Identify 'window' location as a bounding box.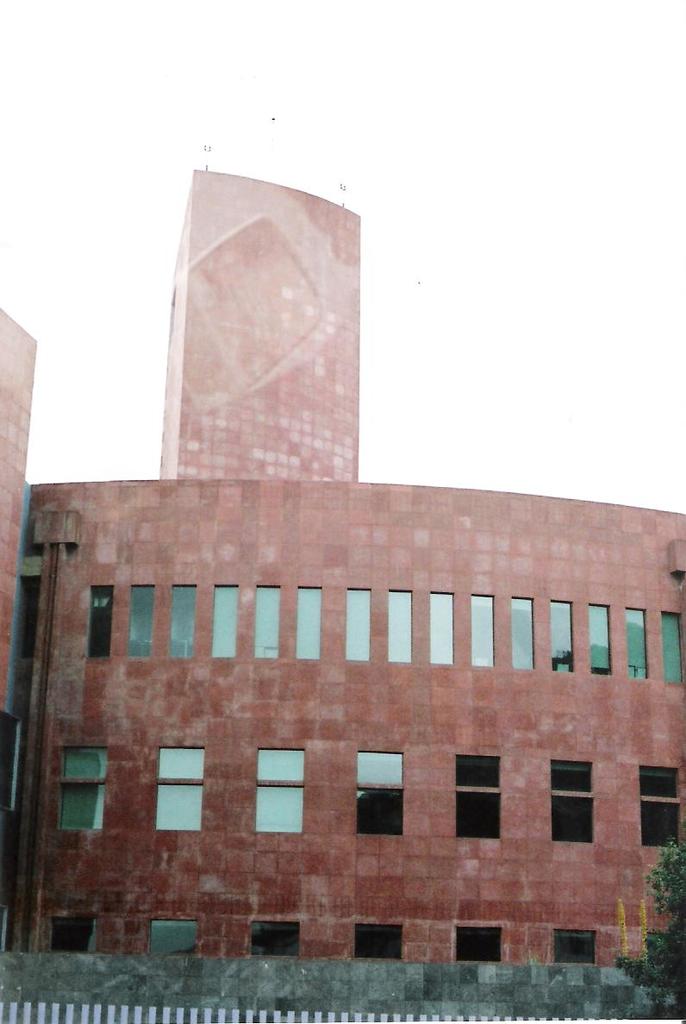
left=388, top=589, right=413, bottom=663.
